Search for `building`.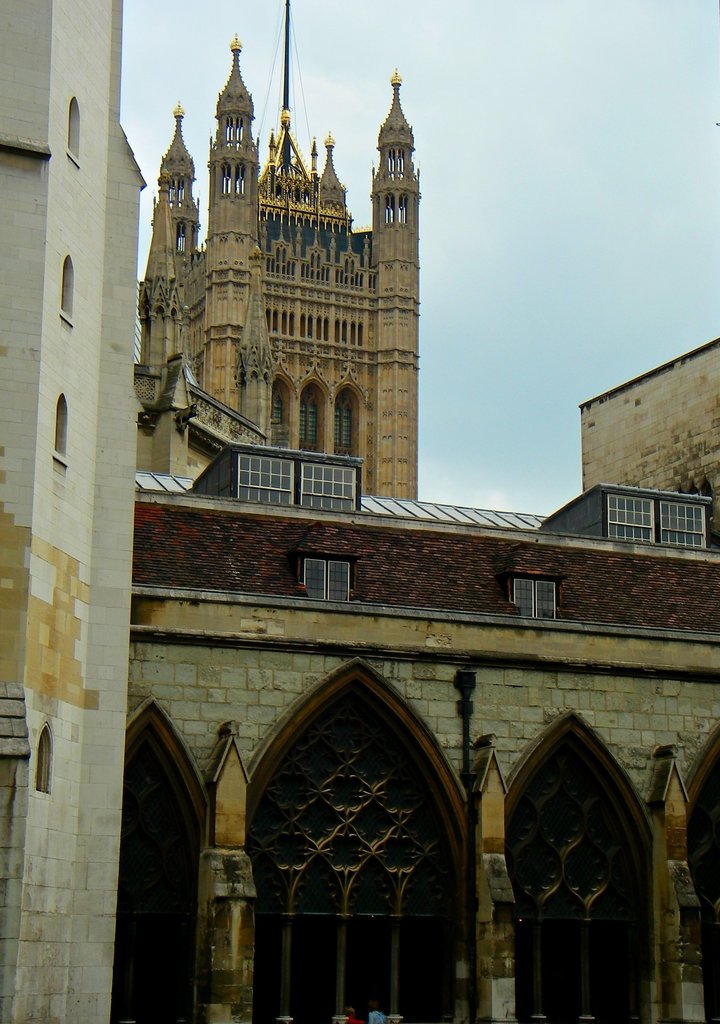
Found at (132, 33, 425, 501).
